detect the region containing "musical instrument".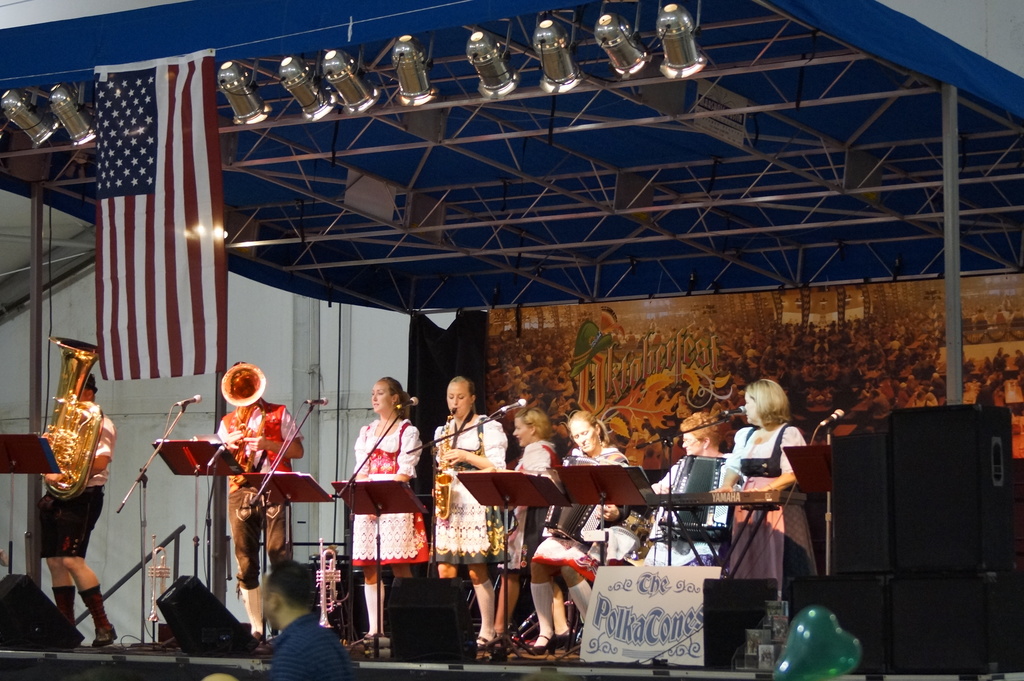
431:404:459:527.
